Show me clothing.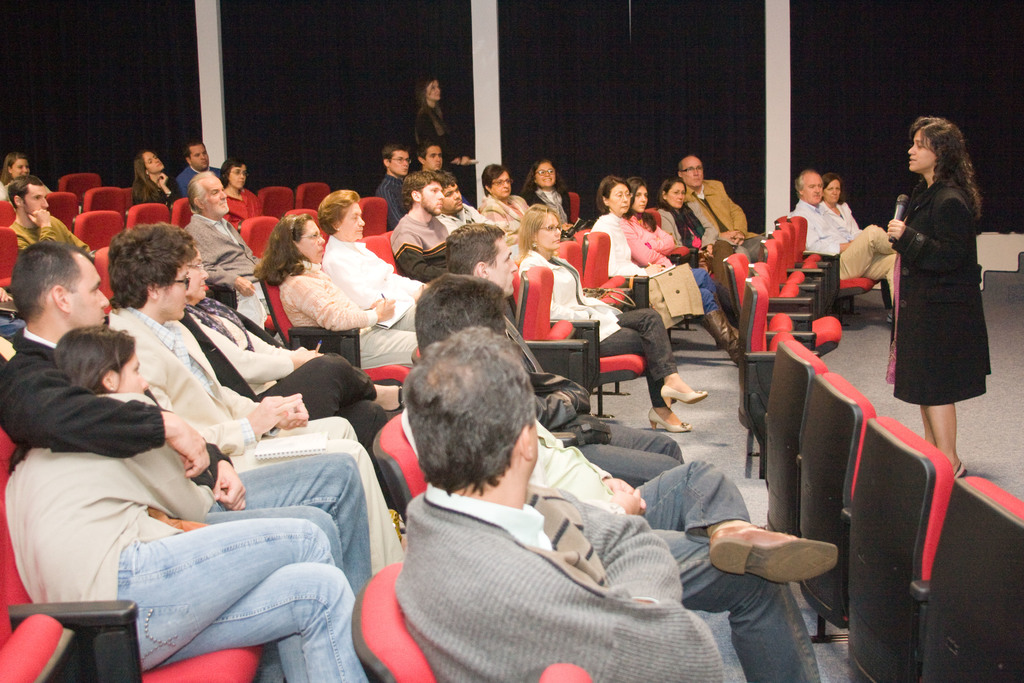
clothing is here: box=[877, 178, 994, 403].
